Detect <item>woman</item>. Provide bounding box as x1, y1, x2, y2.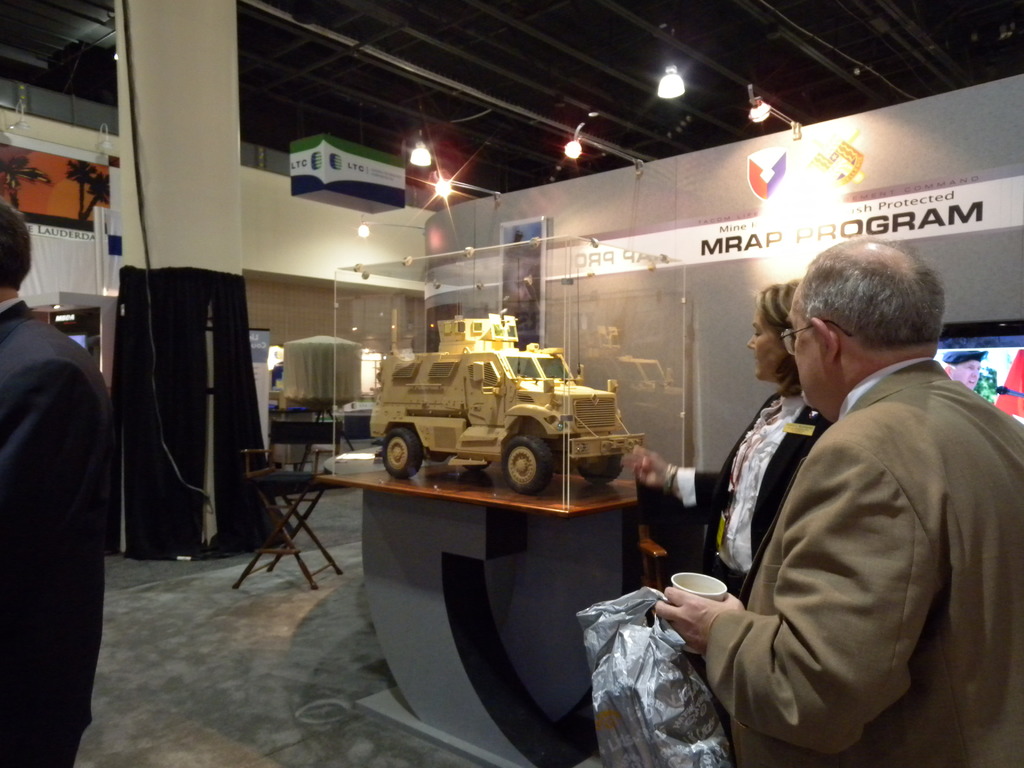
616, 280, 831, 607.
